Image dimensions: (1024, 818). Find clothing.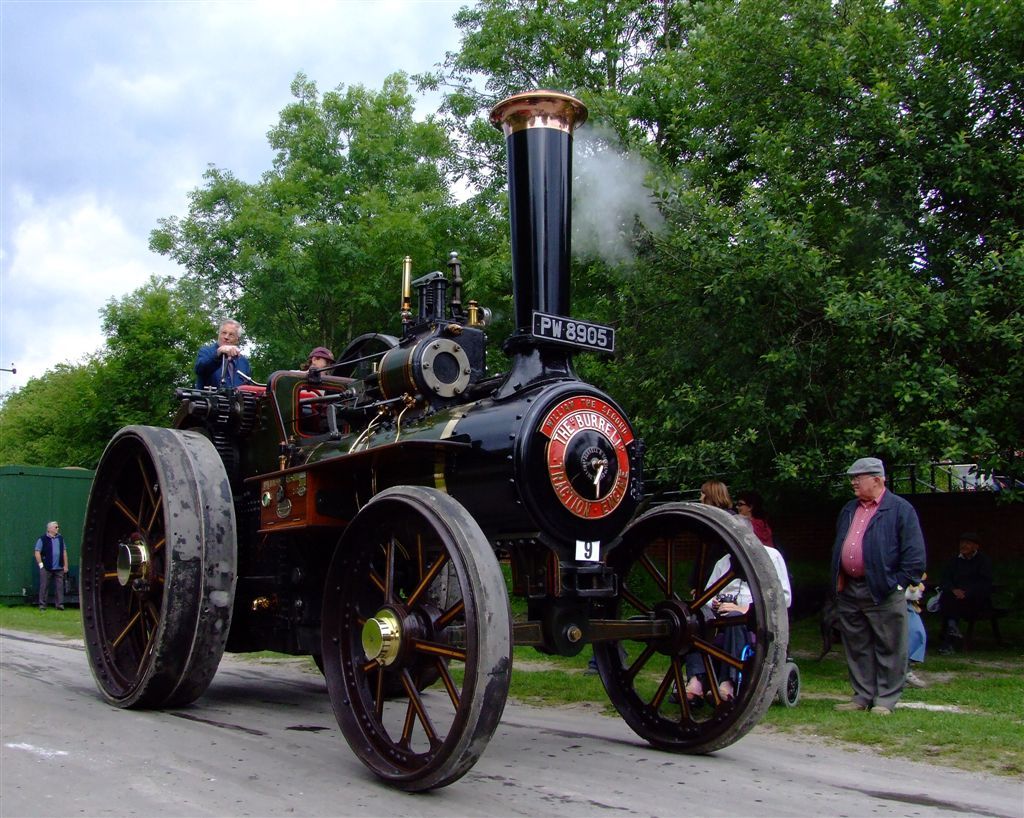
left=190, top=343, right=254, bottom=393.
